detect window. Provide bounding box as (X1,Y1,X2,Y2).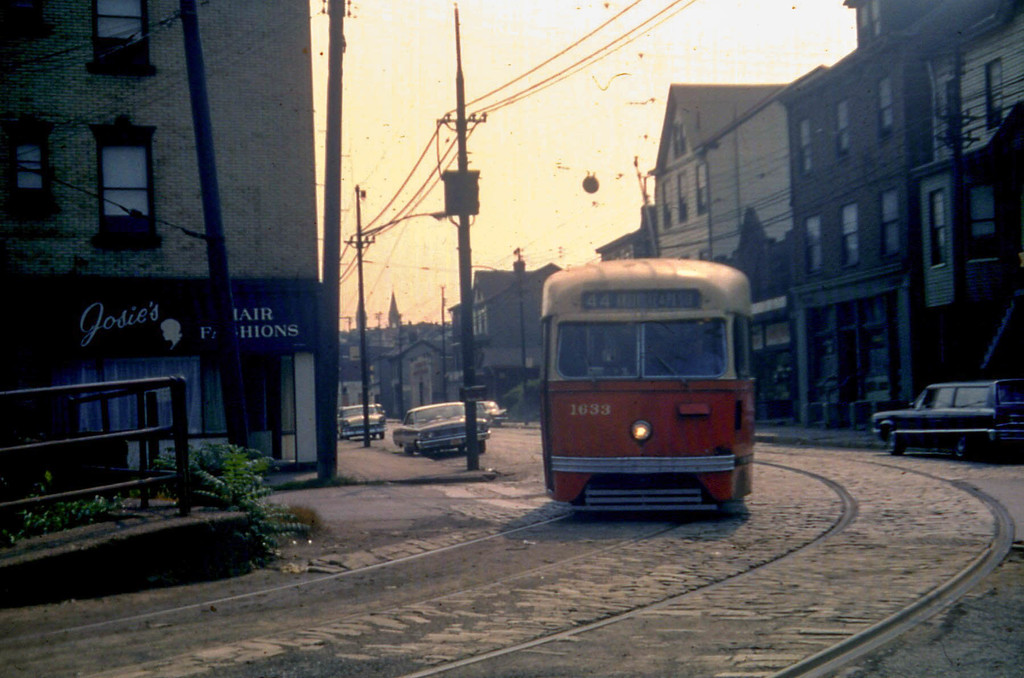
(982,57,1002,132).
